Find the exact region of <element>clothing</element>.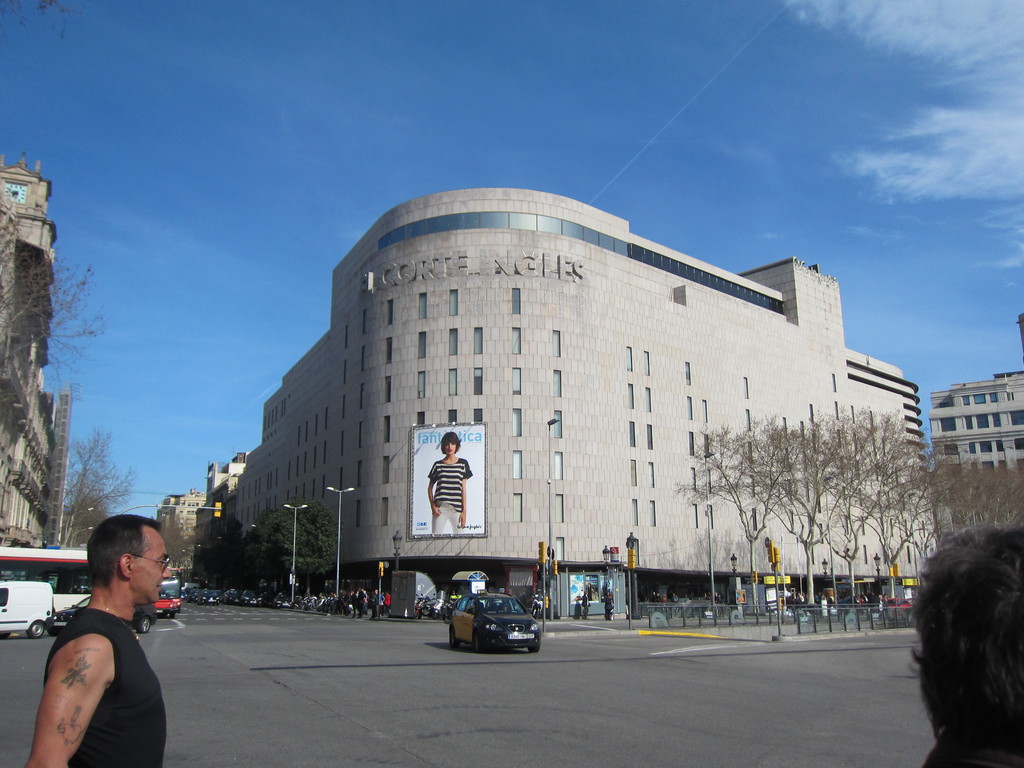
Exact region: bbox=[28, 581, 164, 758].
